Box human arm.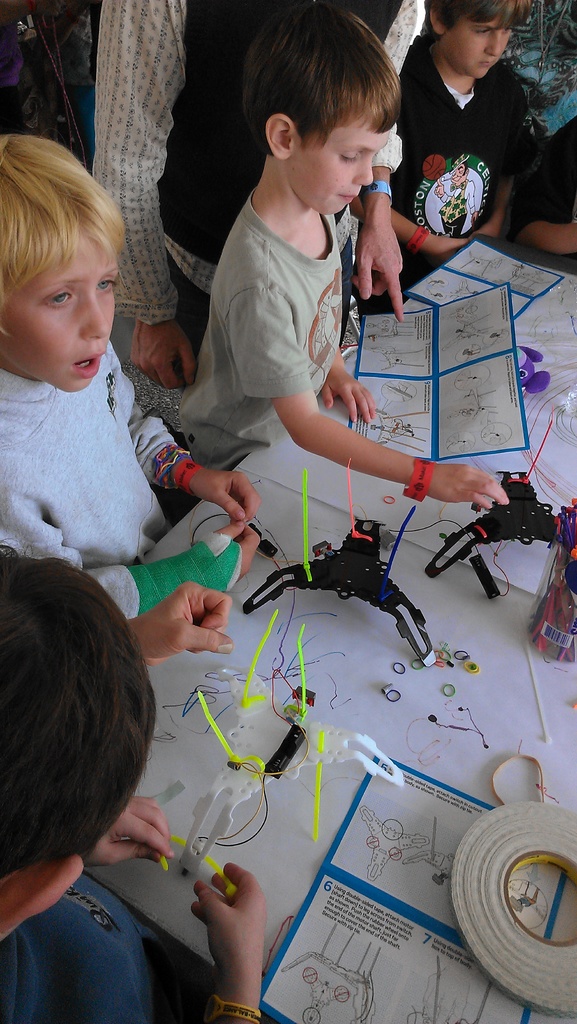
(x1=125, y1=403, x2=268, y2=524).
